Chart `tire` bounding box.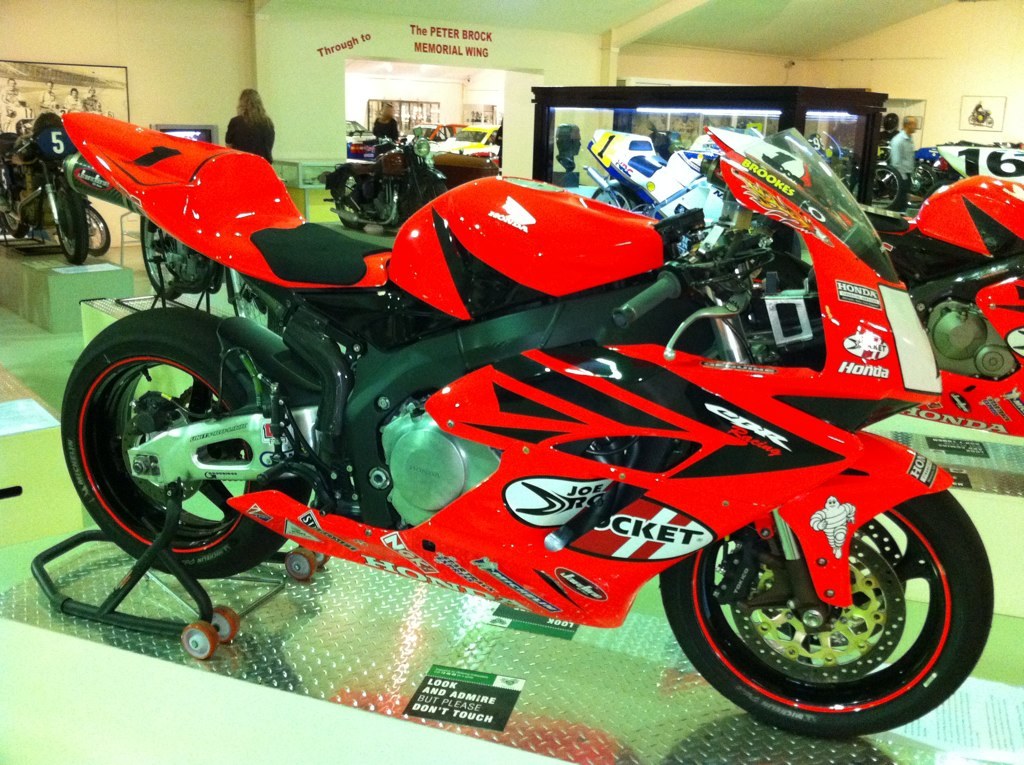
Charted: 594/188/639/213.
